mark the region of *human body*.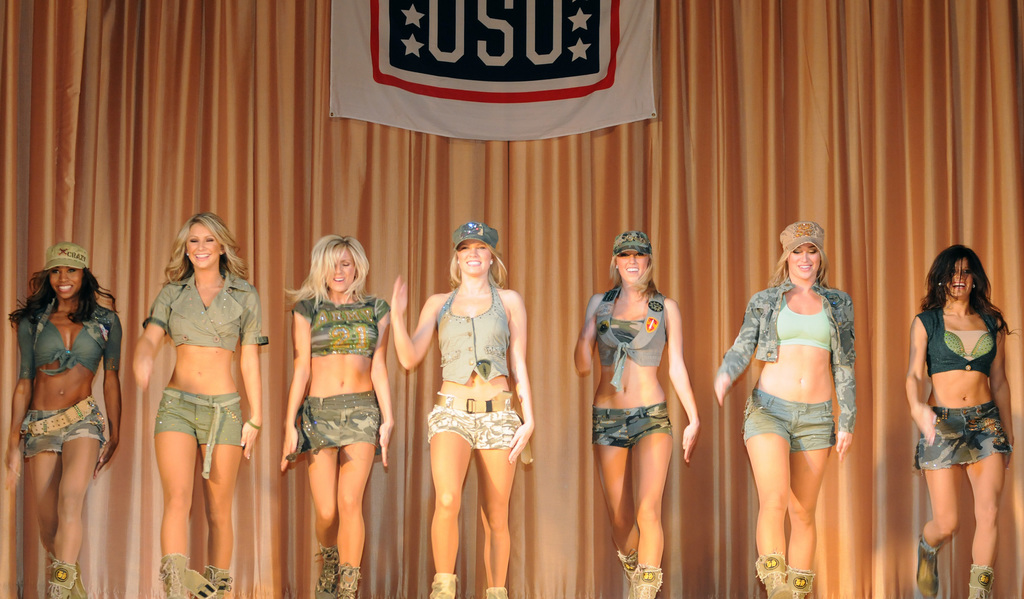
Region: 5, 302, 124, 598.
